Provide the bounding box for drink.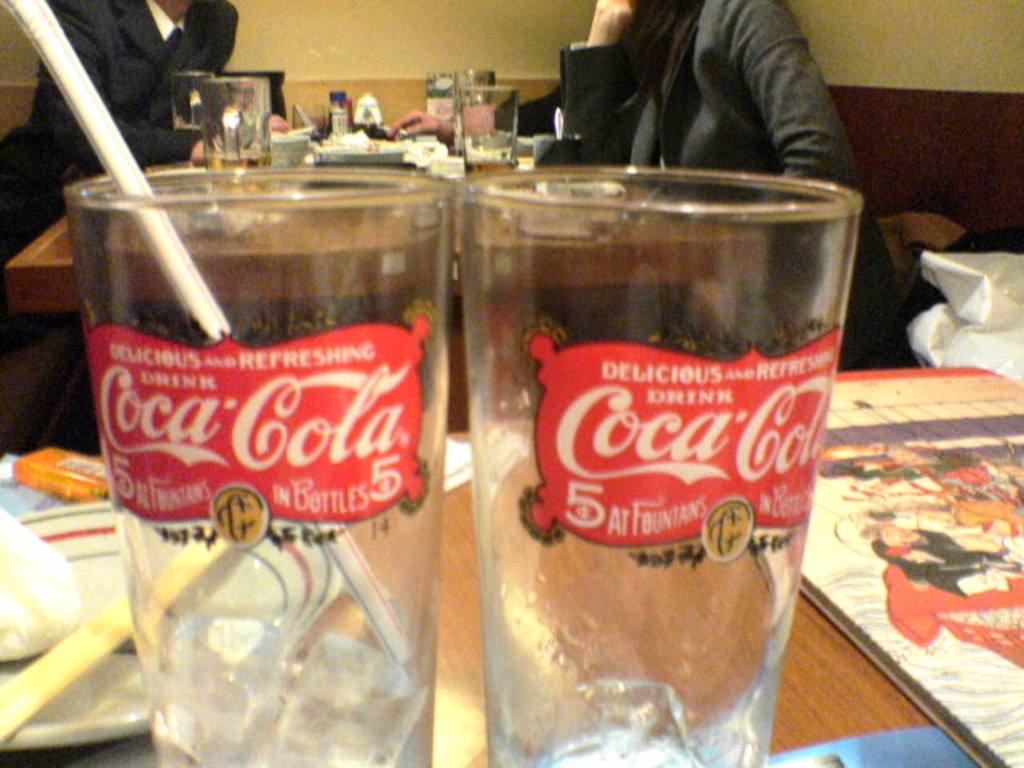
(205,154,274,182).
